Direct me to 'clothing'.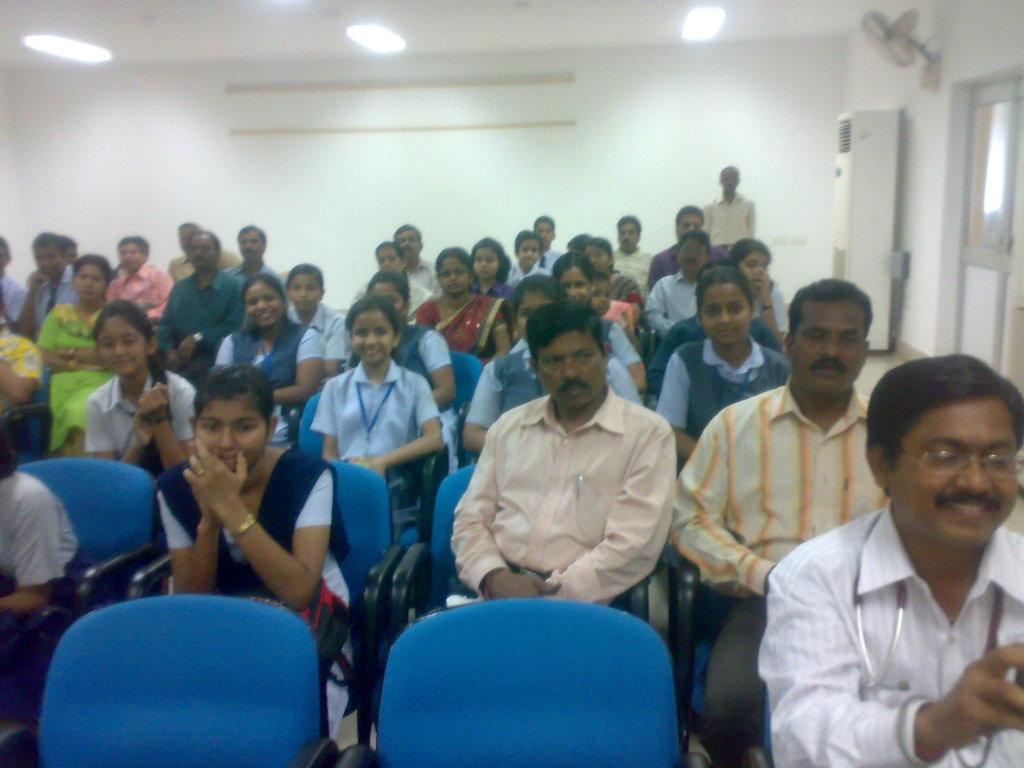
Direction: rect(440, 360, 692, 636).
